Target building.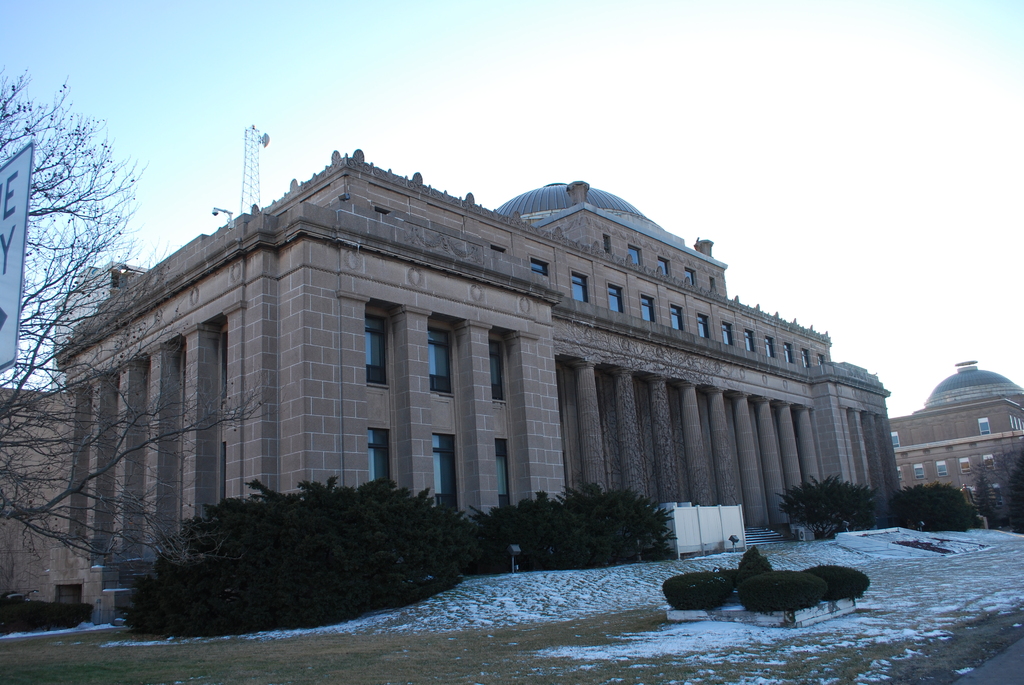
Target region: 4 123 1023 620.
